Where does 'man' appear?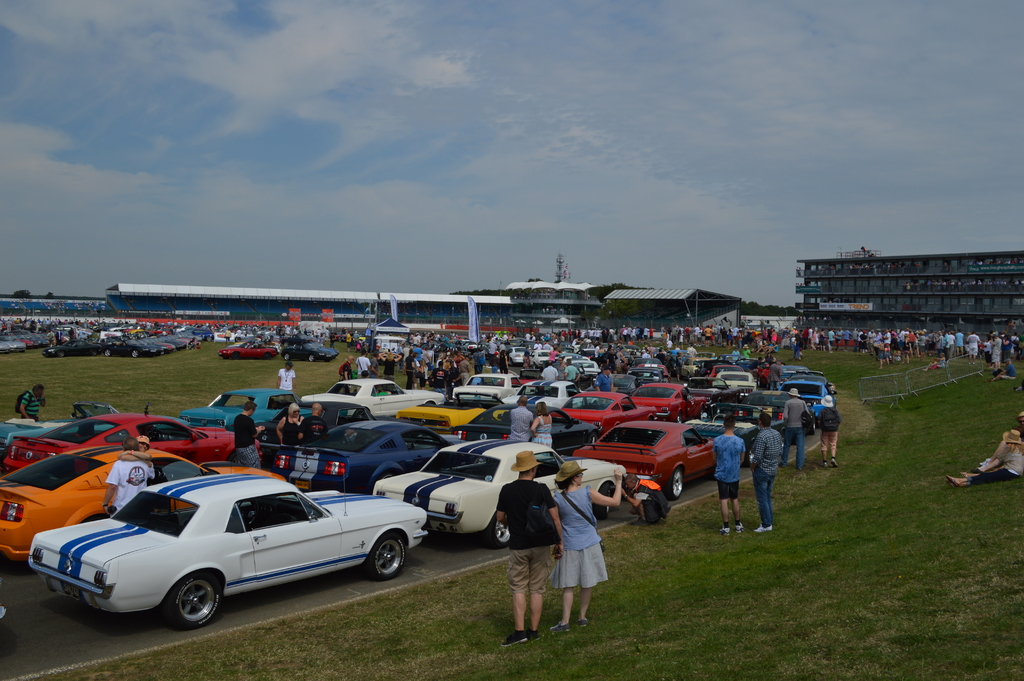
Appears at locate(897, 331, 905, 355).
